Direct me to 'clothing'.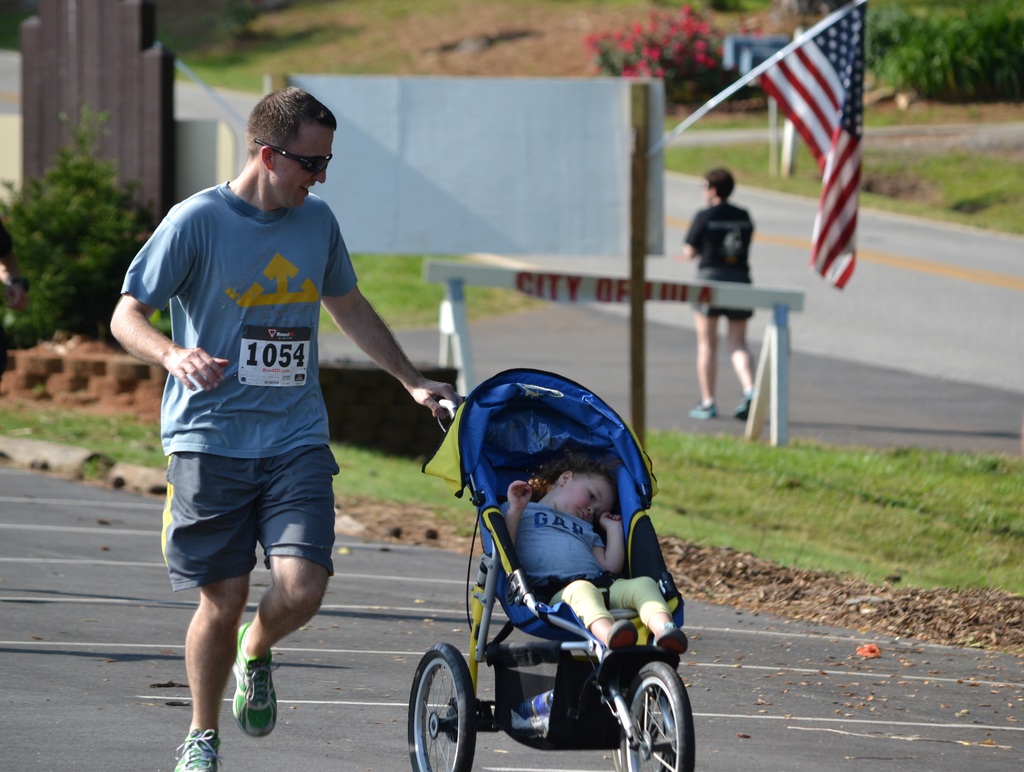
Direction: crop(143, 182, 357, 600).
